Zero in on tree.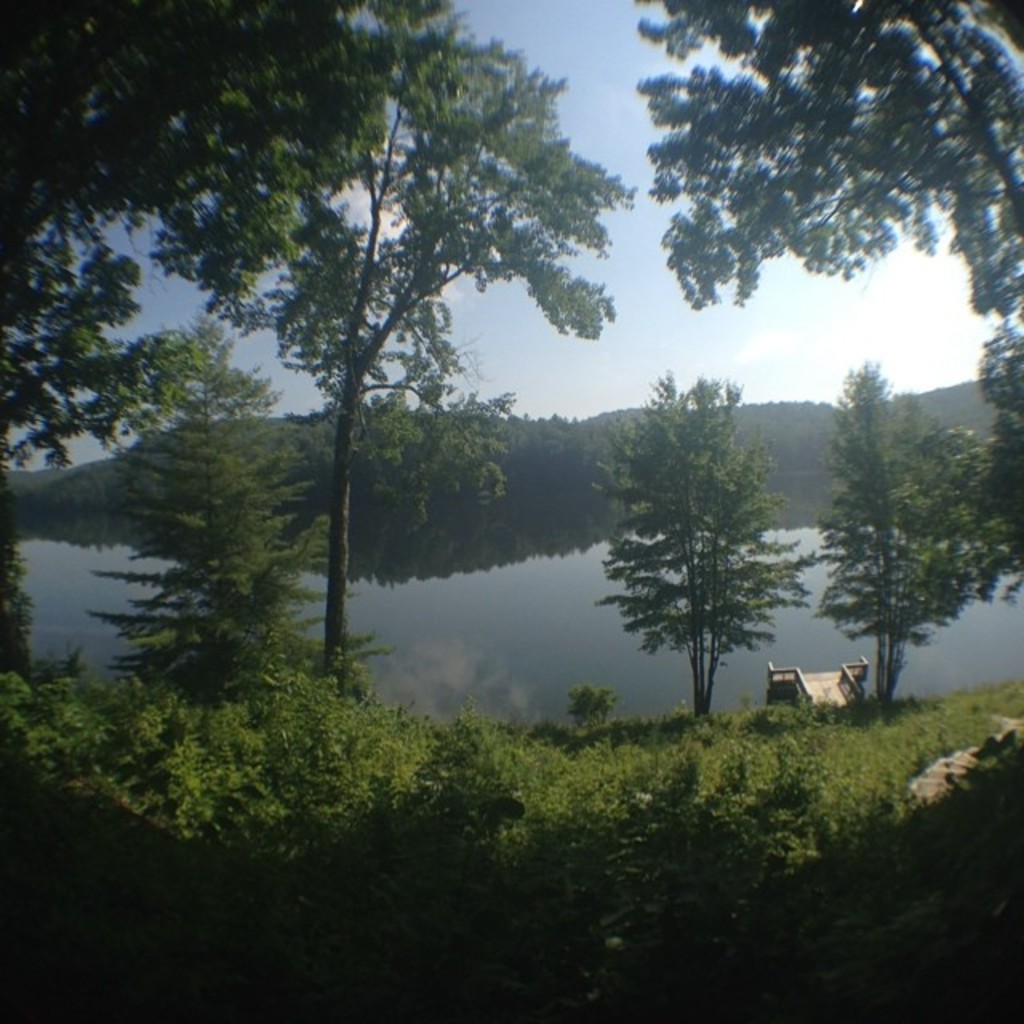
Zeroed in: BBox(0, 2, 445, 675).
